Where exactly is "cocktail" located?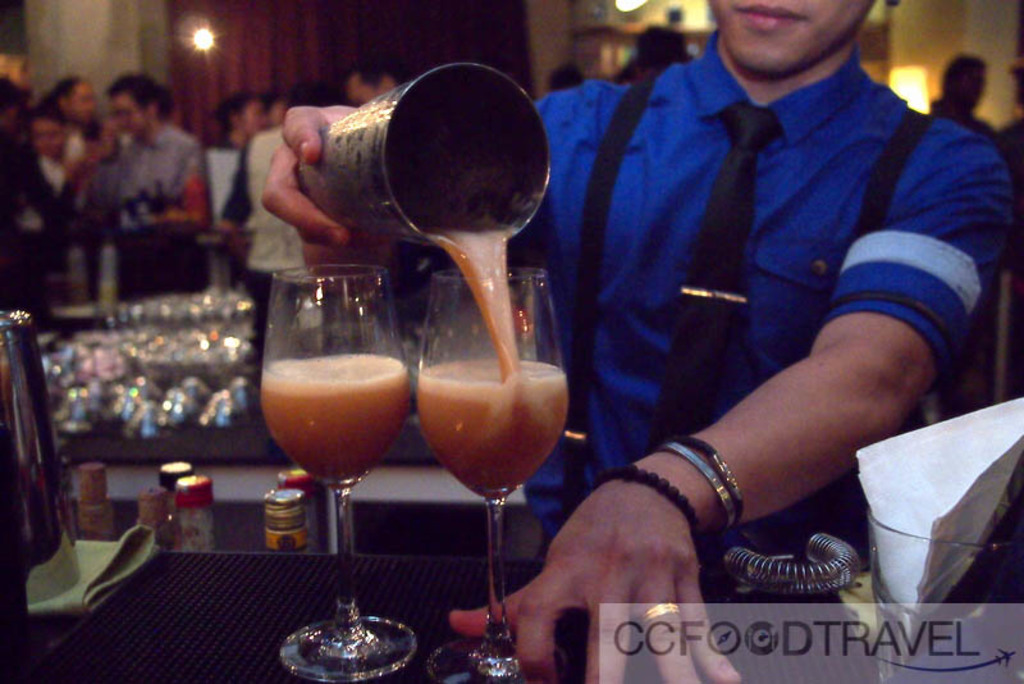
Its bounding box is Rect(413, 268, 570, 683).
